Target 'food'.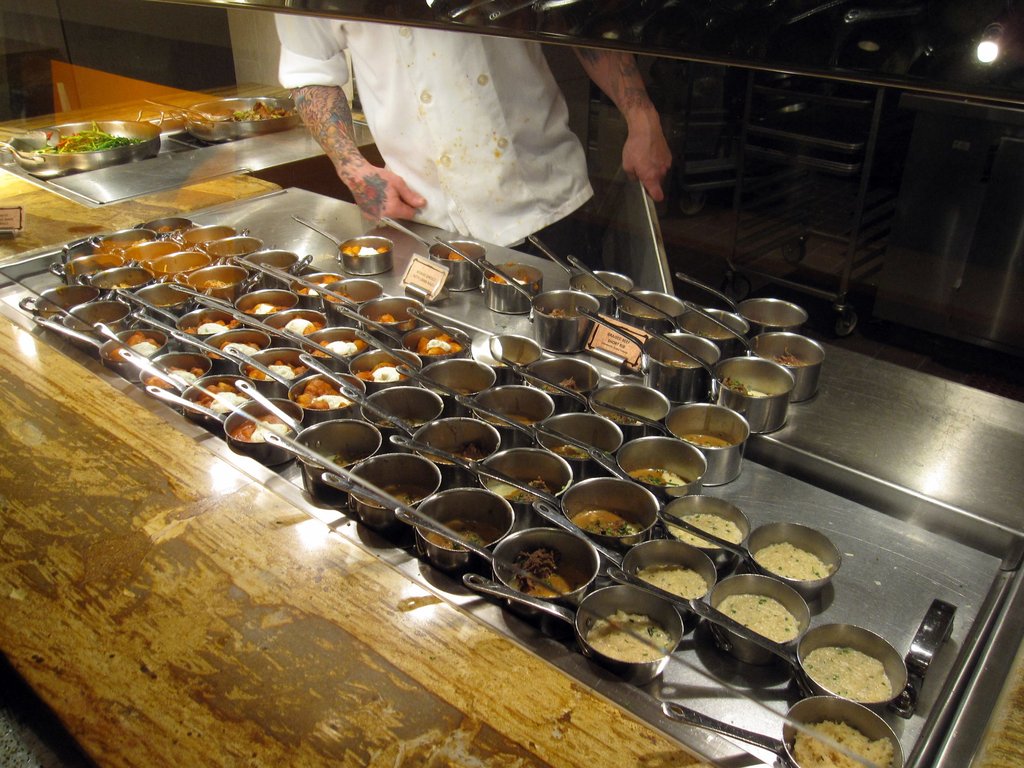
Target region: <region>510, 548, 582, 596</region>.
